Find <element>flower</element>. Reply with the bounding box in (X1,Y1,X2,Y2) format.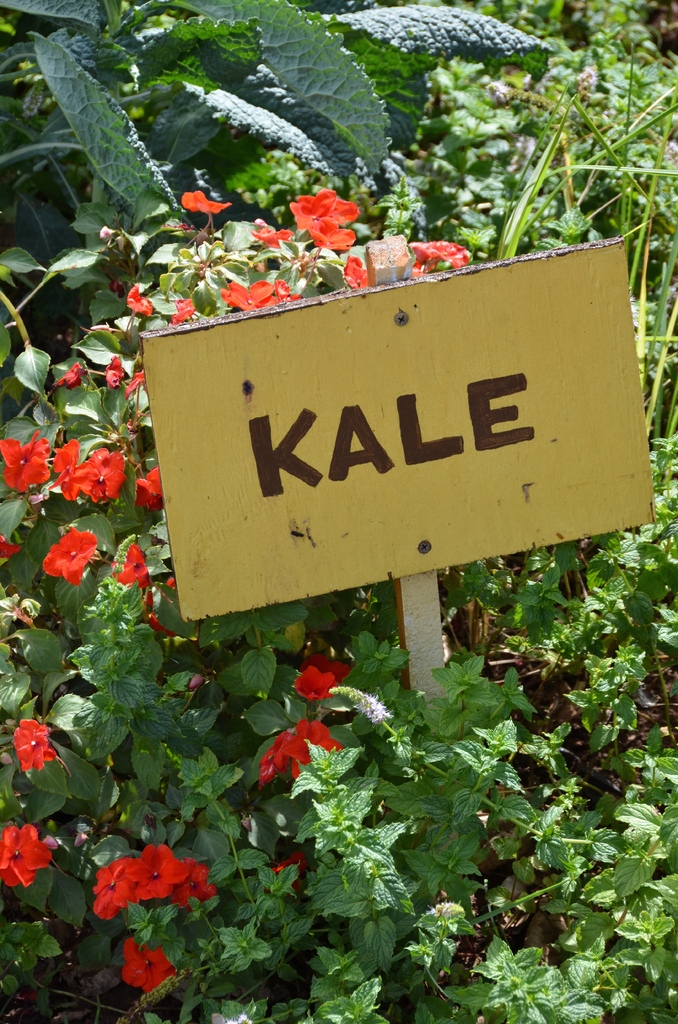
(173,863,222,925).
